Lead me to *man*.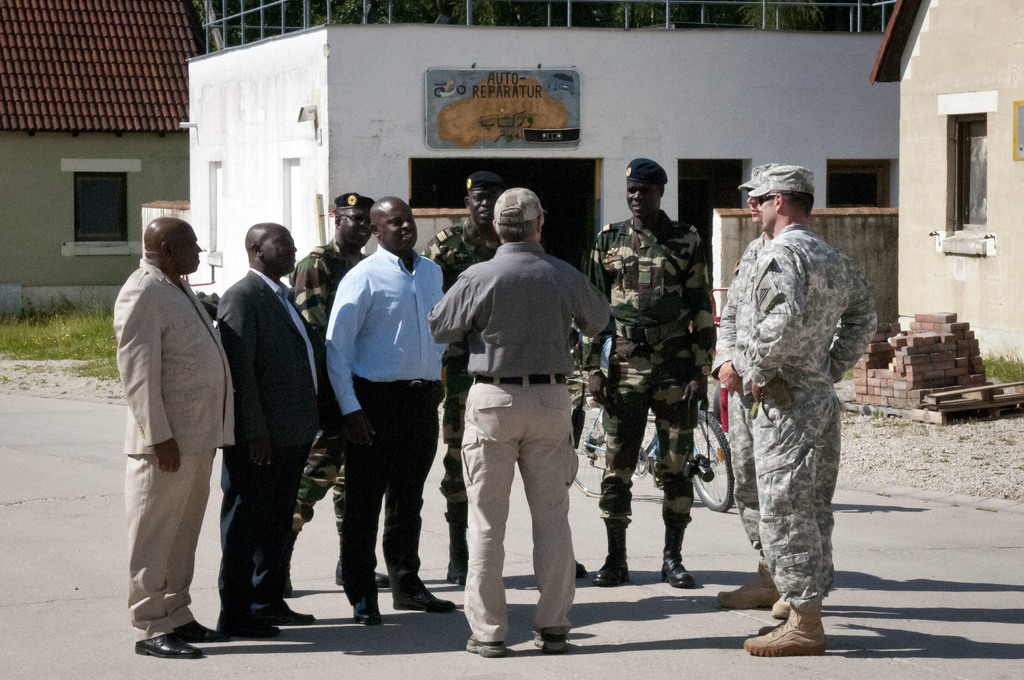
Lead to locate(732, 166, 876, 654).
